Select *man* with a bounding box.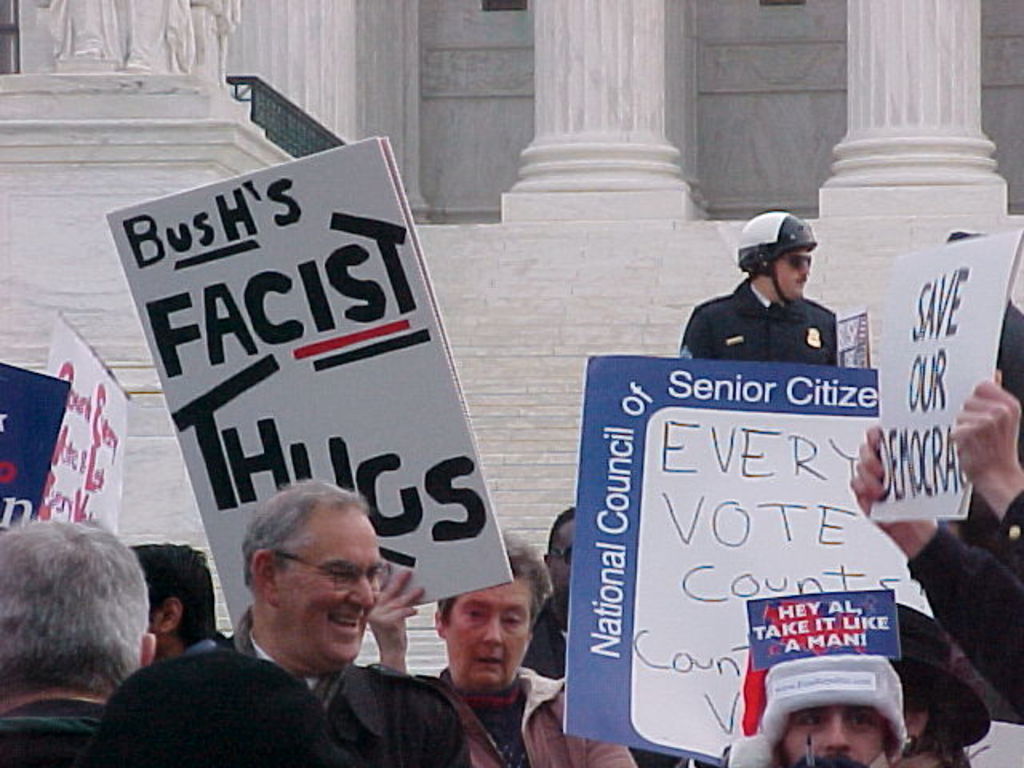
crop(0, 518, 154, 766).
